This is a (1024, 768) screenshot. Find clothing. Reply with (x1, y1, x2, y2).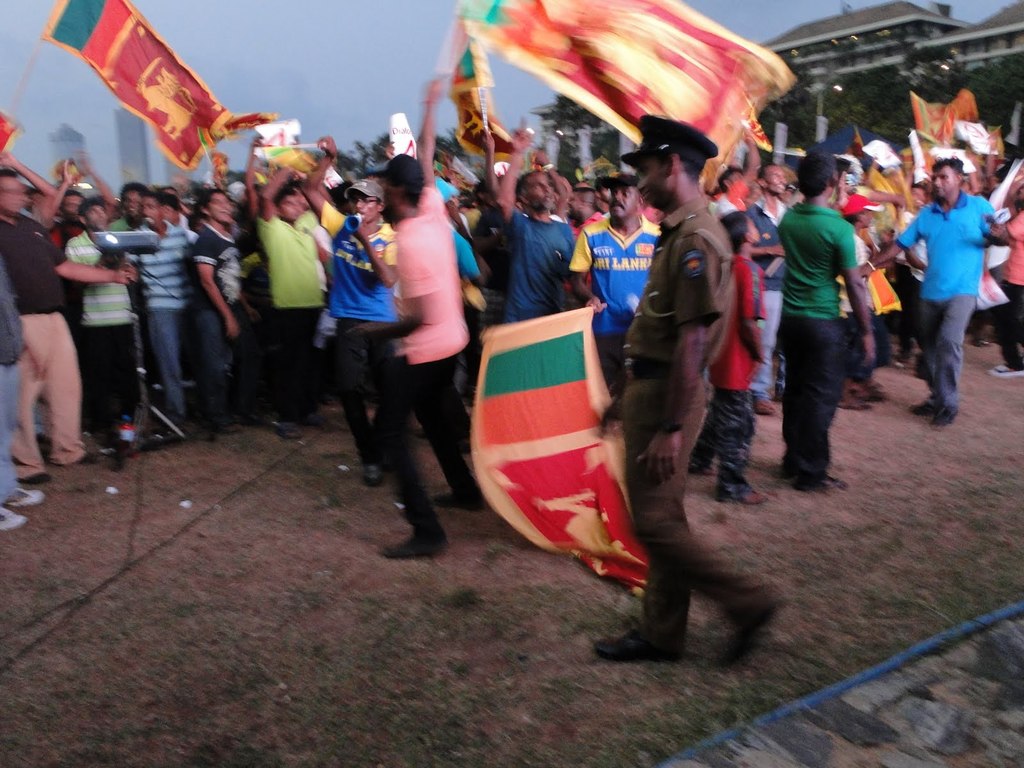
(774, 151, 876, 477).
